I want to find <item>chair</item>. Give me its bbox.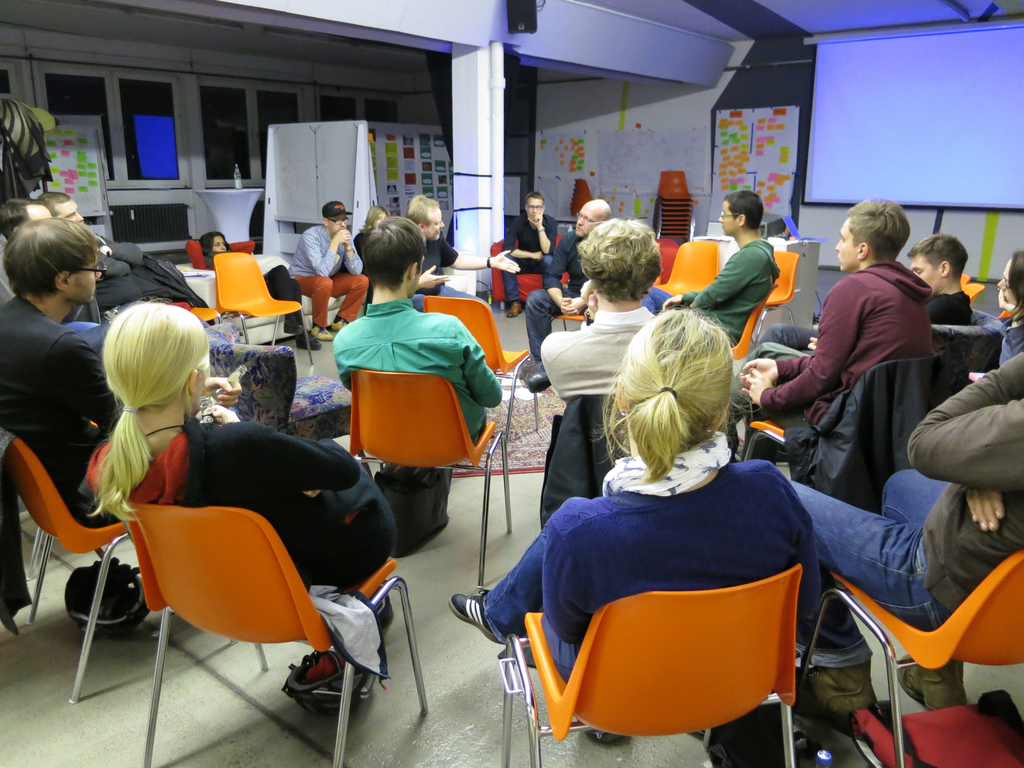
(left=353, top=370, right=516, bottom=596).
